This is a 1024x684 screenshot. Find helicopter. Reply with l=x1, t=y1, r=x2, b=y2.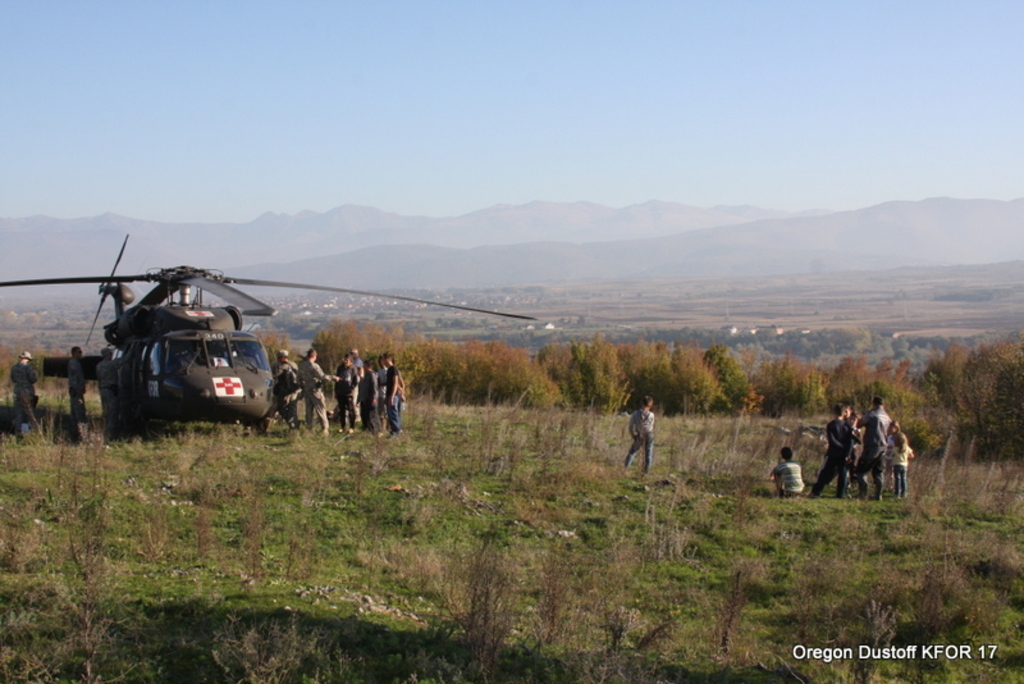
l=0, t=233, r=539, b=433.
